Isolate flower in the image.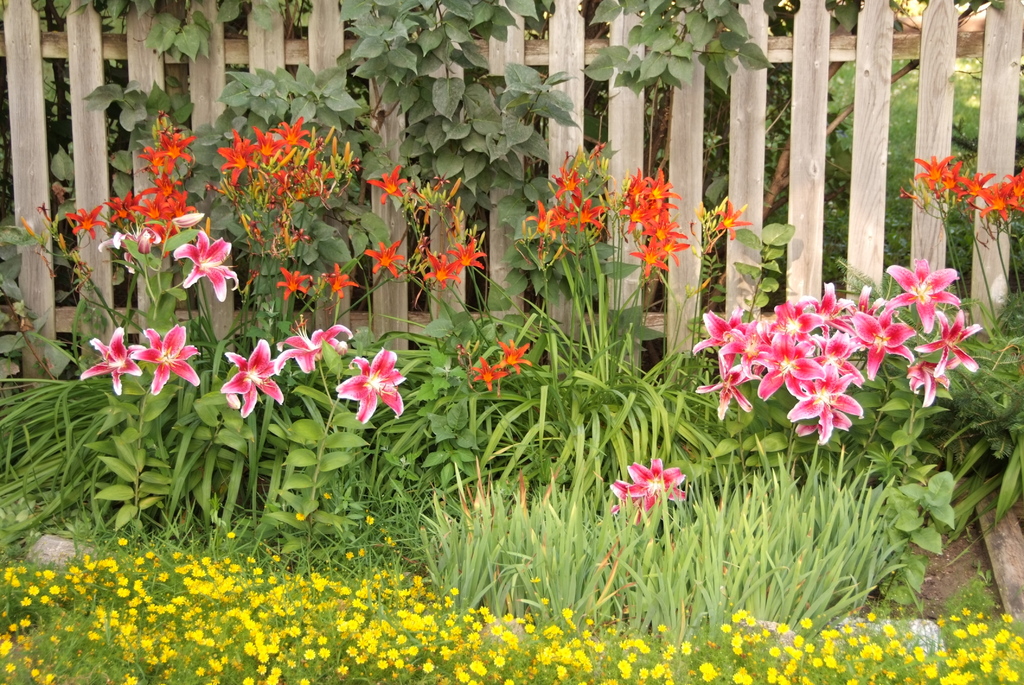
Isolated region: <box>97,223,156,271</box>.
